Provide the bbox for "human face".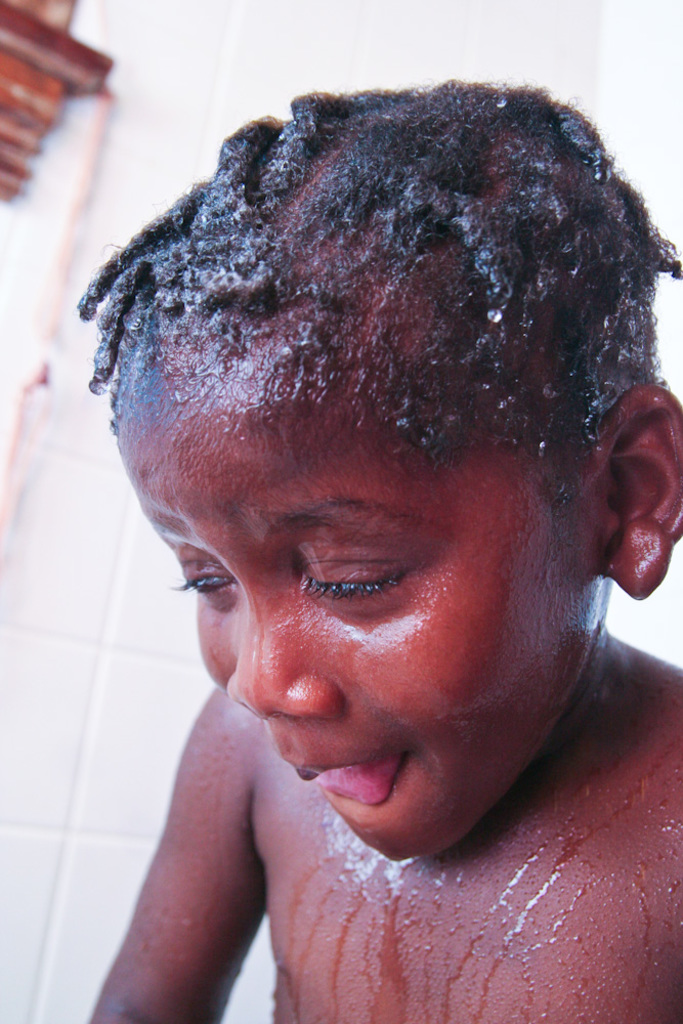
x1=112 y1=397 x2=607 y2=859.
